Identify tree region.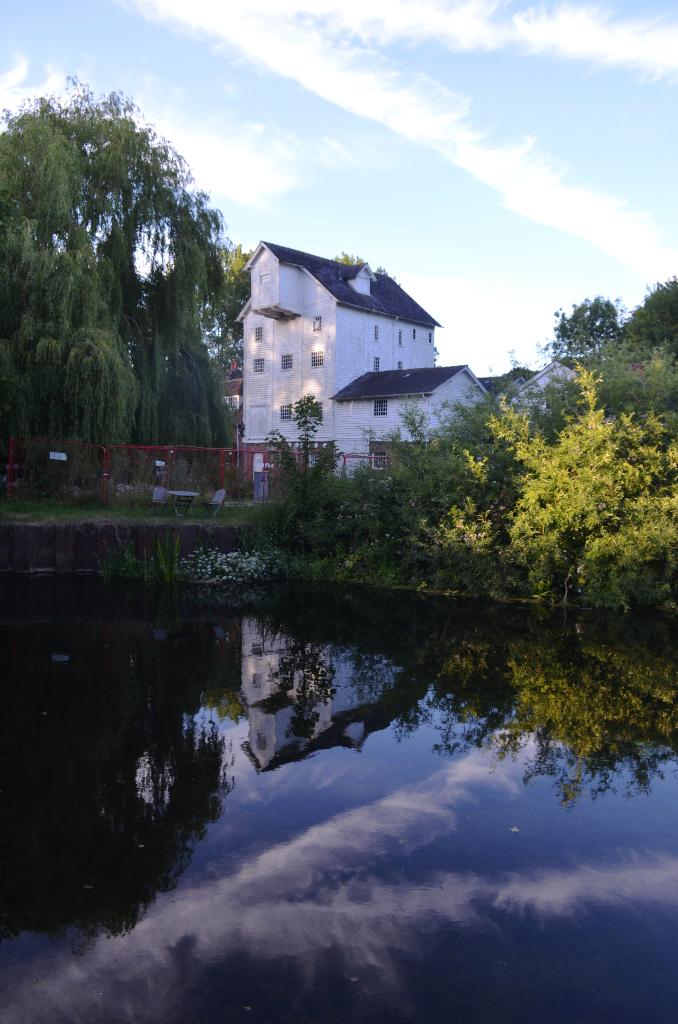
Region: bbox=(195, 239, 368, 378).
